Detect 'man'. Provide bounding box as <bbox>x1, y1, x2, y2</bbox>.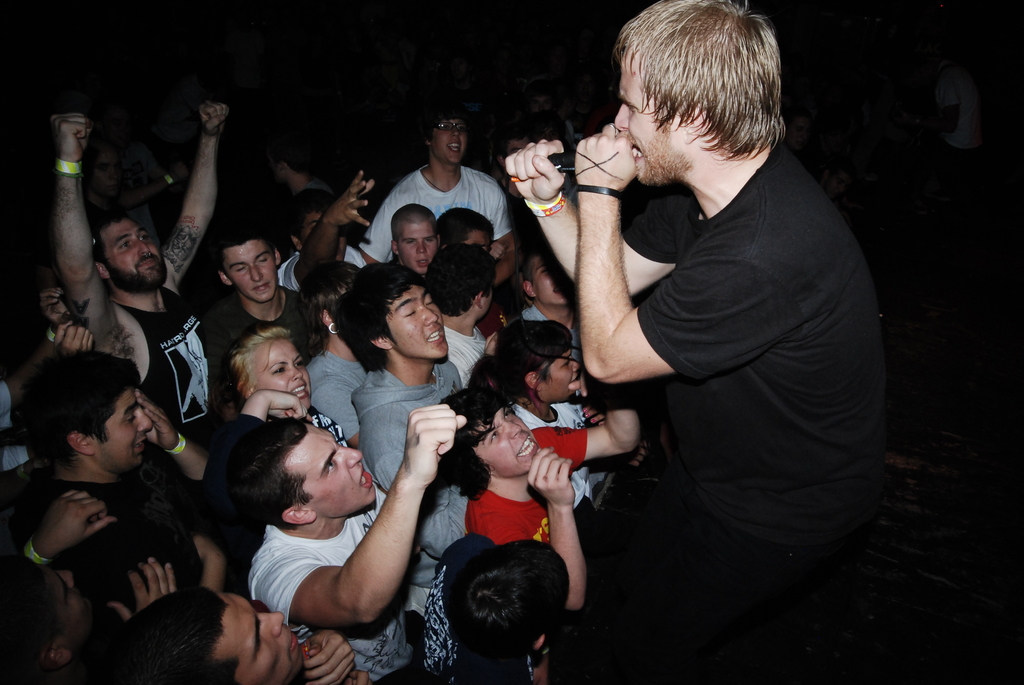
<bbox>504, 0, 881, 684</bbox>.
